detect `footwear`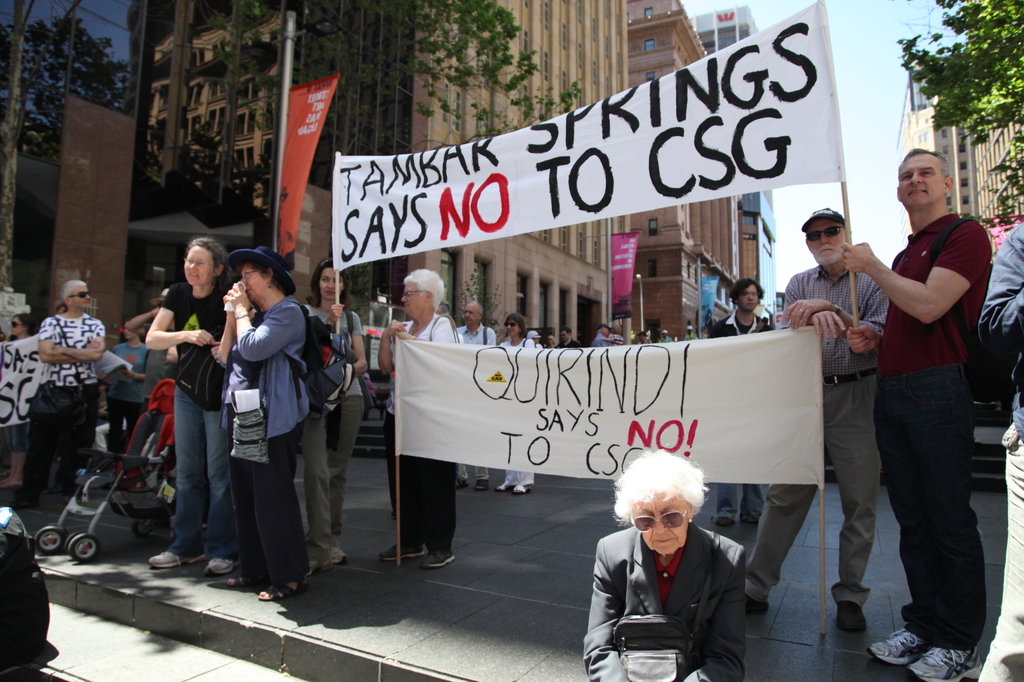
<bbox>419, 550, 454, 570</bbox>
